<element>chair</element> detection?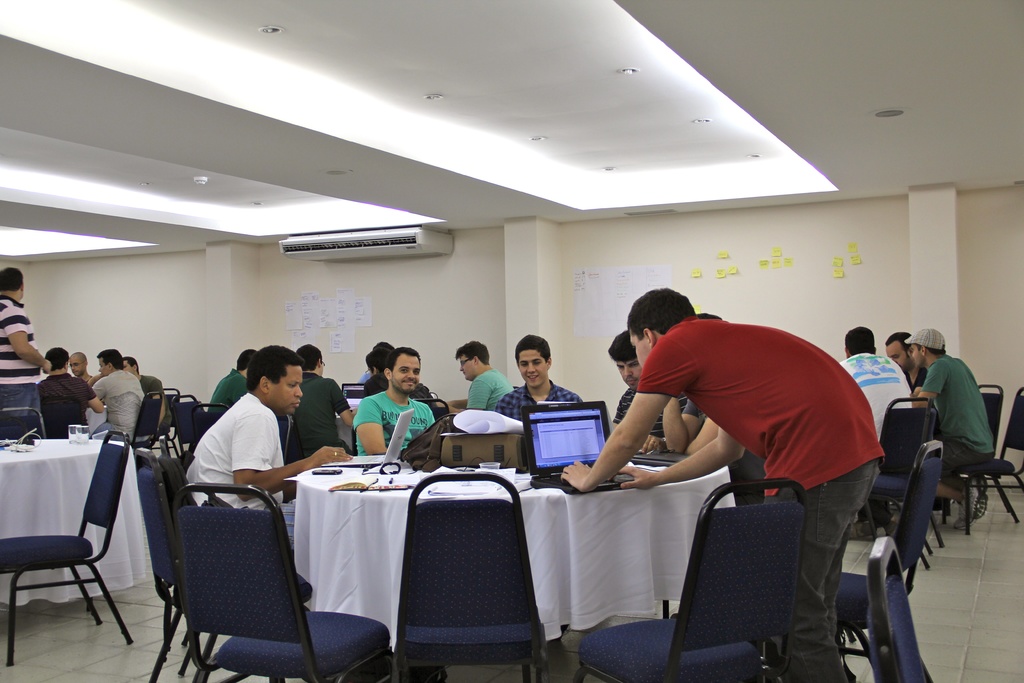
crop(0, 404, 50, 440)
